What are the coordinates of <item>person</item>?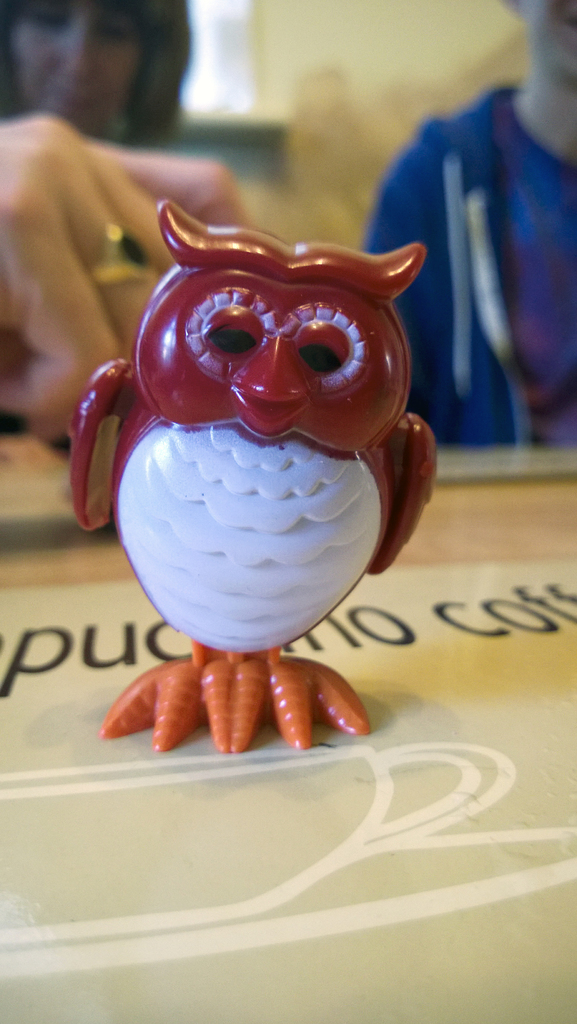
x1=0 y1=0 x2=199 y2=149.
